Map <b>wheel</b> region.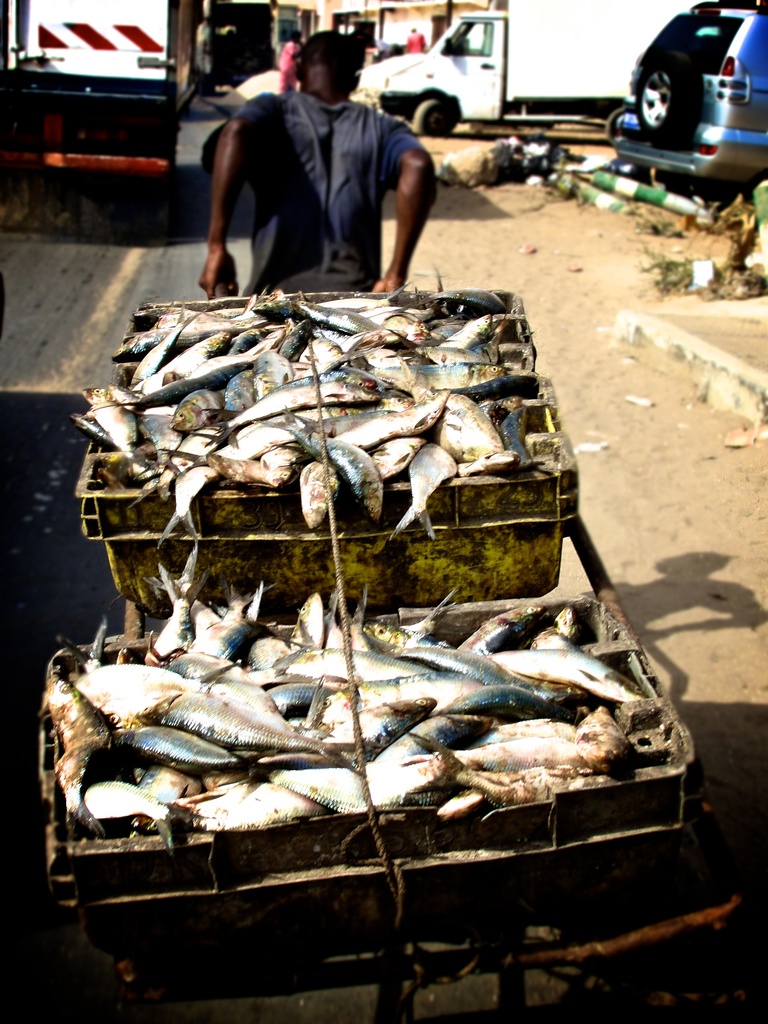
Mapped to [x1=639, y1=46, x2=706, y2=151].
